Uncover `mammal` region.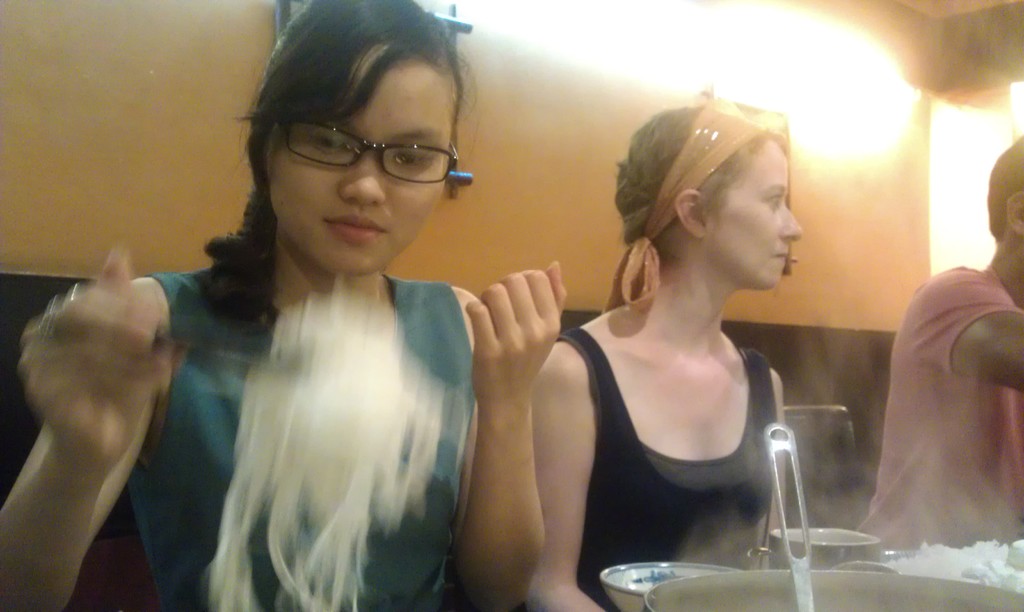
Uncovered: bbox=(522, 93, 792, 611).
